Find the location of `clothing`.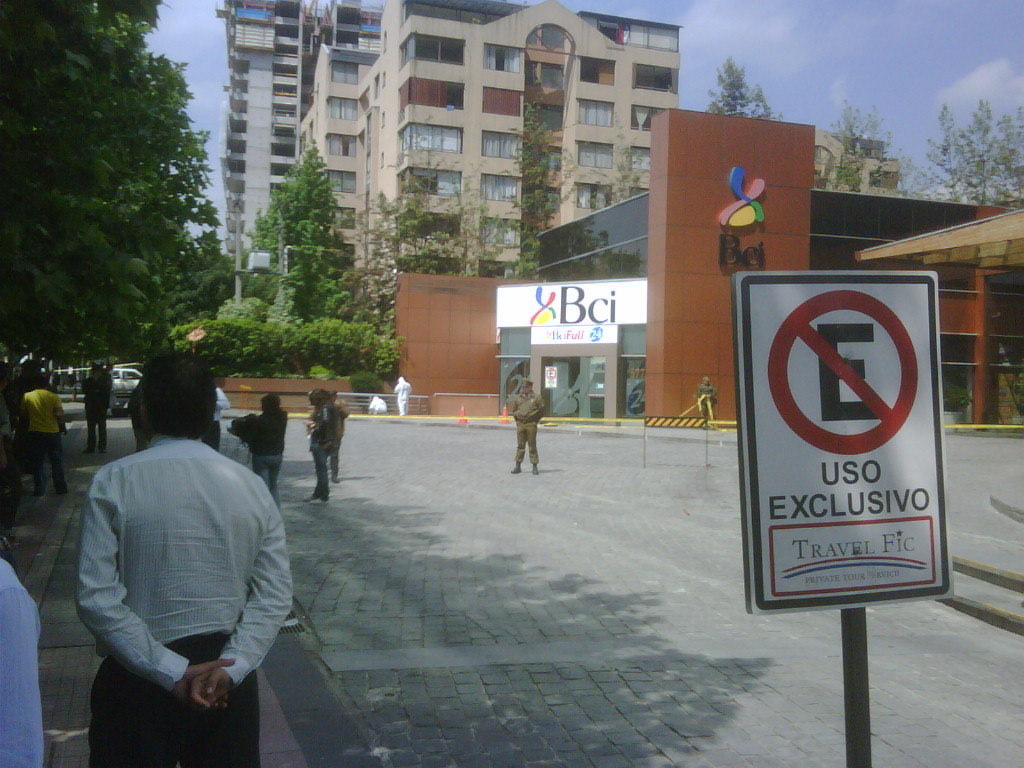
Location: bbox=(332, 406, 352, 476).
